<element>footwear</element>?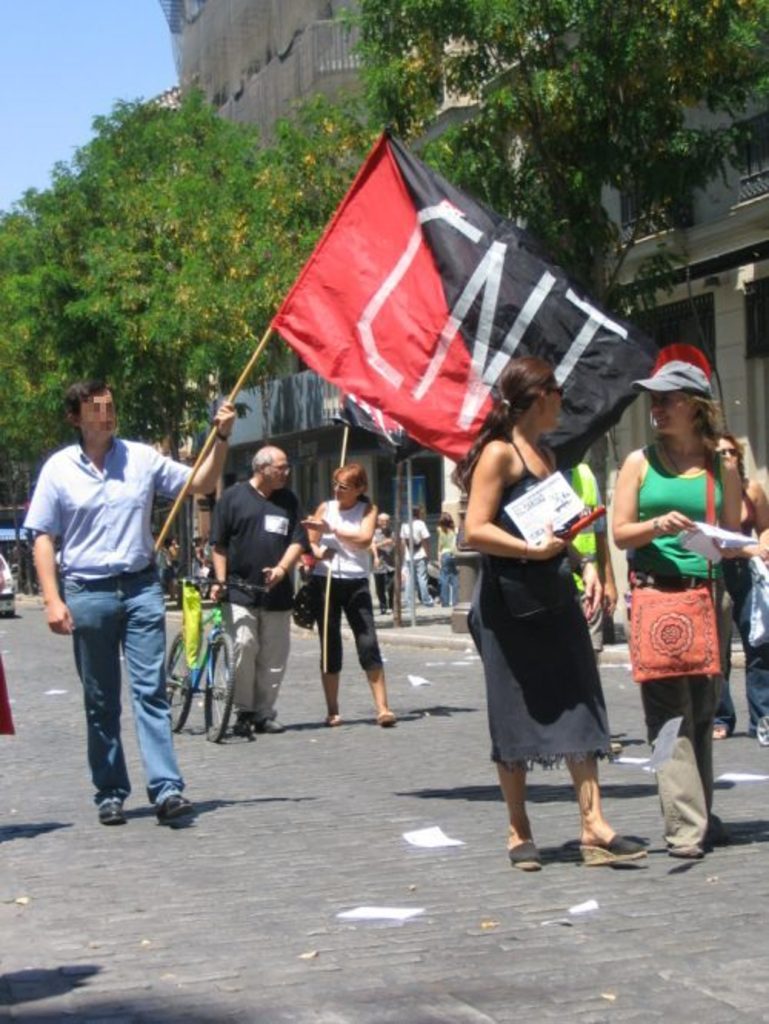
box(575, 832, 646, 869)
